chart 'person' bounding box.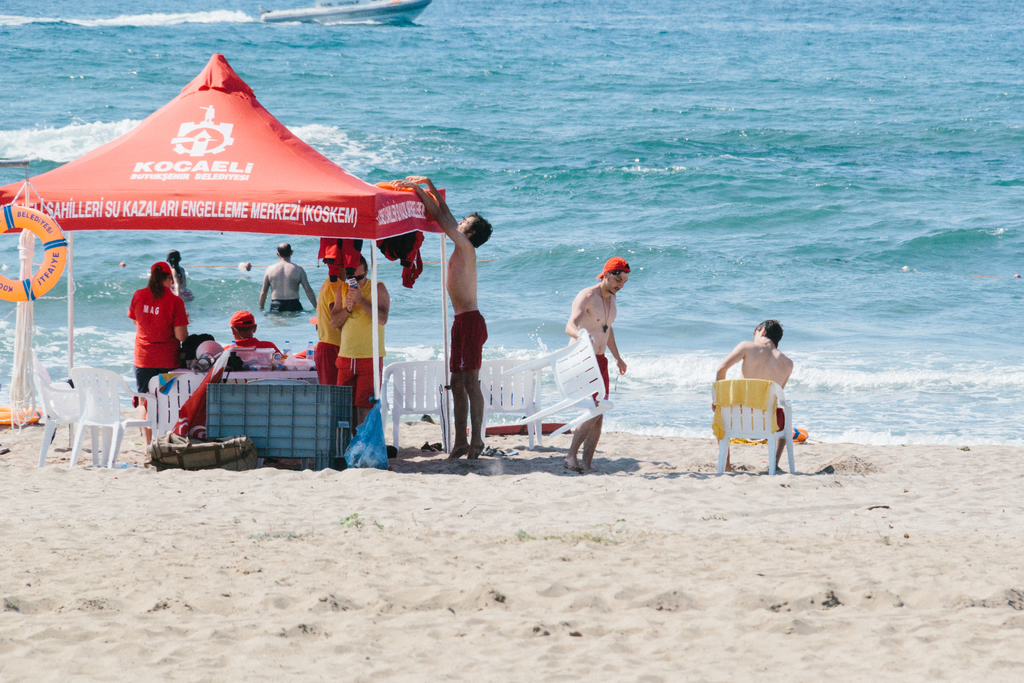
Charted: <region>564, 257, 627, 470</region>.
